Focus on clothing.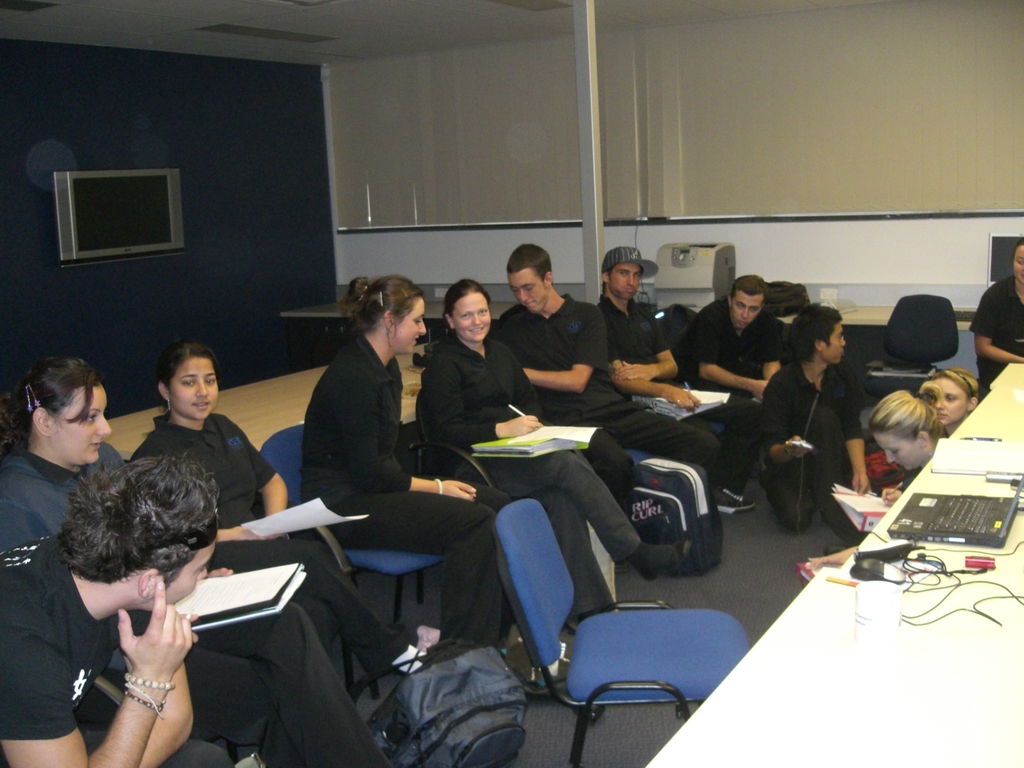
Focused at [413,325,641,620].
